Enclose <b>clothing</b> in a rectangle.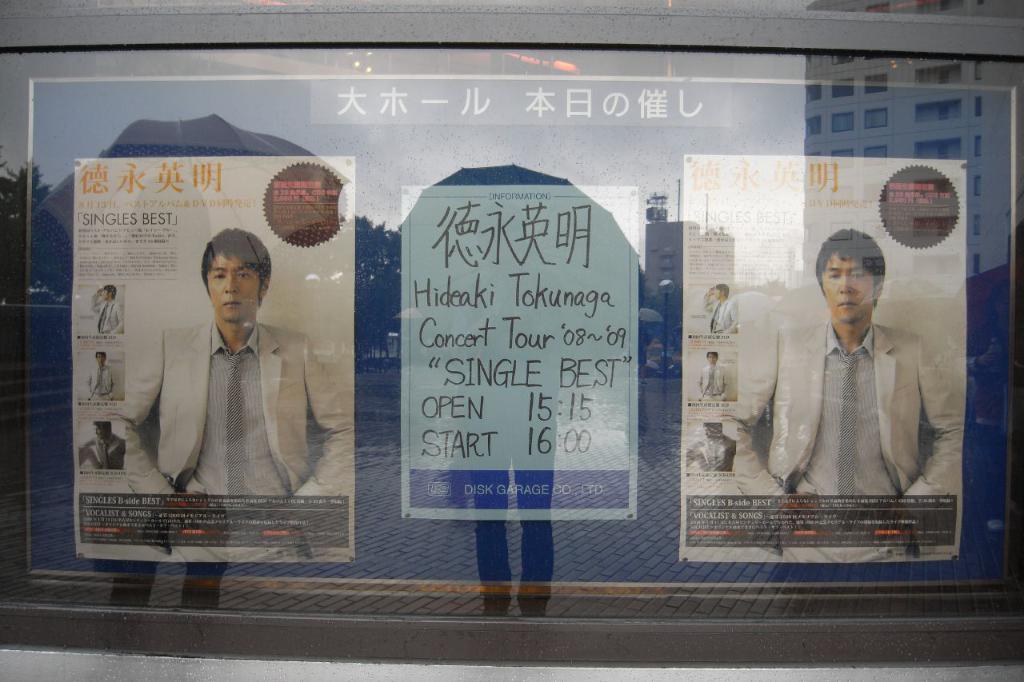
698,361,726,405.
